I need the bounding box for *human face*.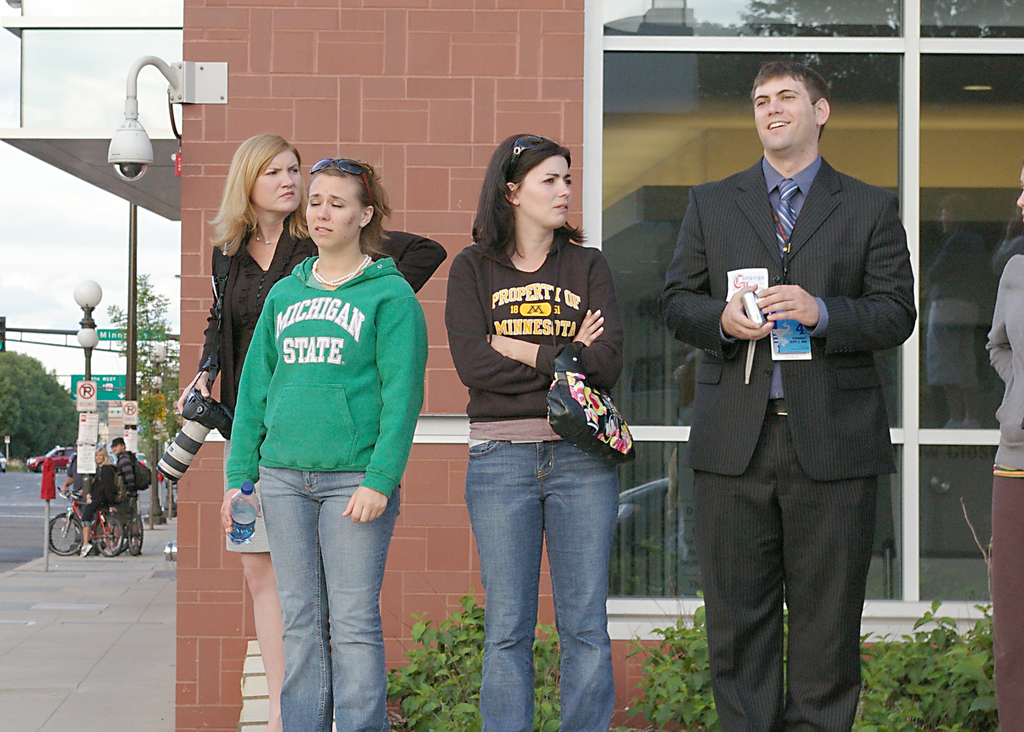
Here it is: <region>754, 76, 813, 151</region>.
